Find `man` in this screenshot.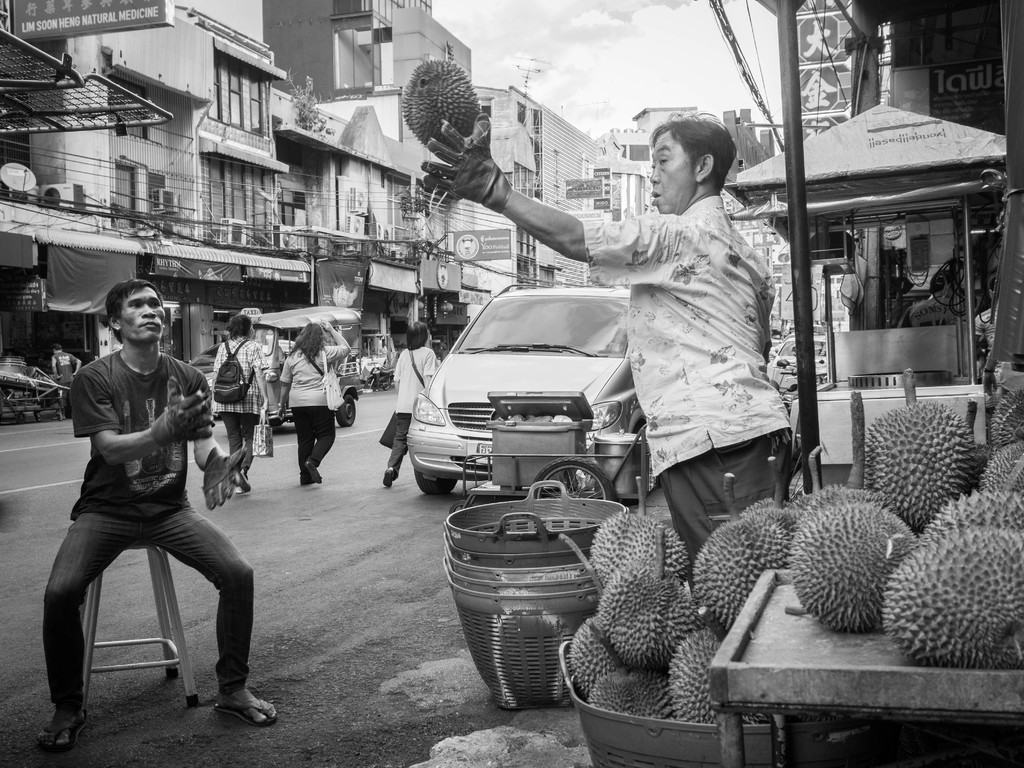
The bounding box for `man` is {"x1": 40, "y1": 280, "x2": 280, "y2": 740}.
